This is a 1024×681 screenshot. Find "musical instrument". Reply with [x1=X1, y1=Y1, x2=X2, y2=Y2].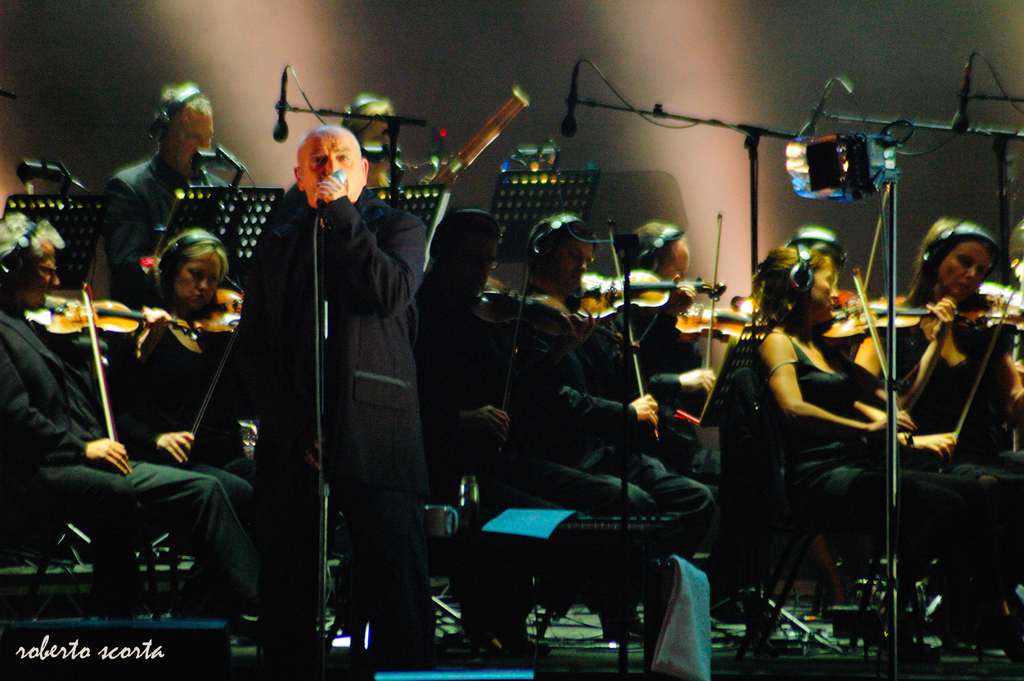
[x1=810, y1=266, x2=991, y2=444].
